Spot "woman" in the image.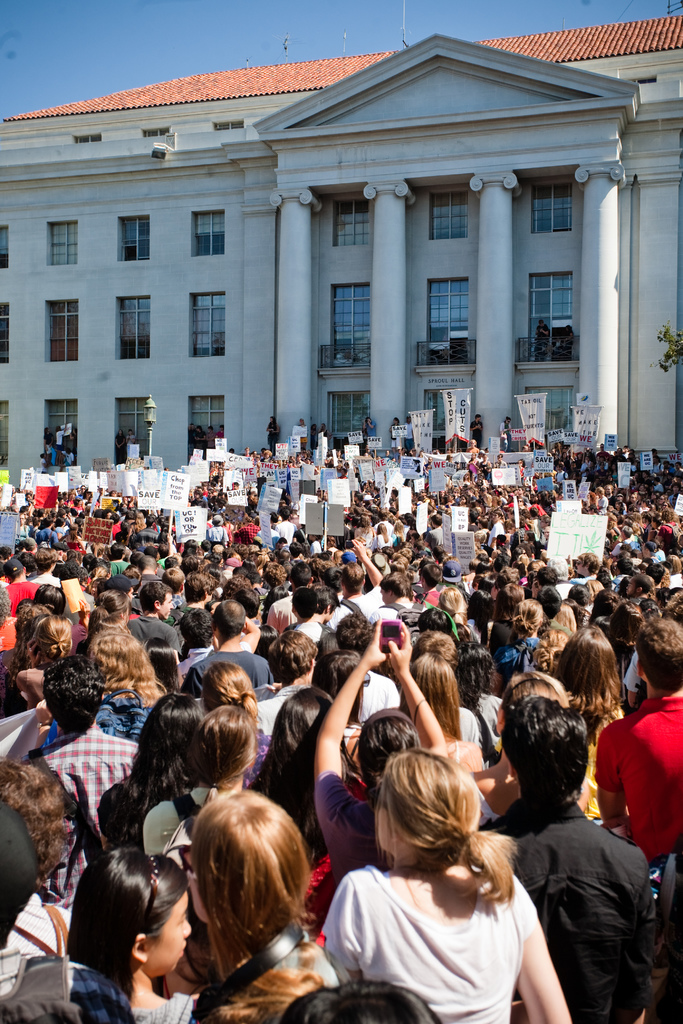
"woman" found at 317:424:329:442.
